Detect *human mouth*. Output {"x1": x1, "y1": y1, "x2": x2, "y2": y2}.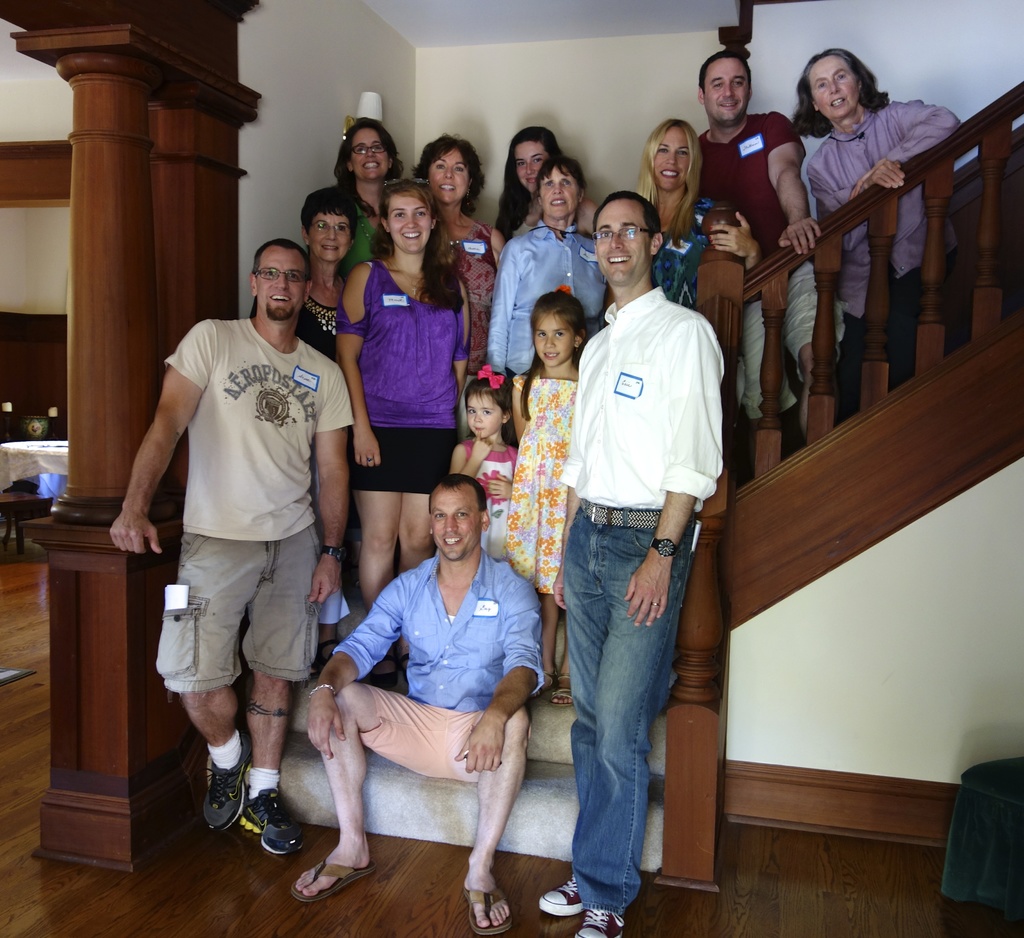
{"x1": 319, "y1": 240, "x2": 343, "y2": 258}.
